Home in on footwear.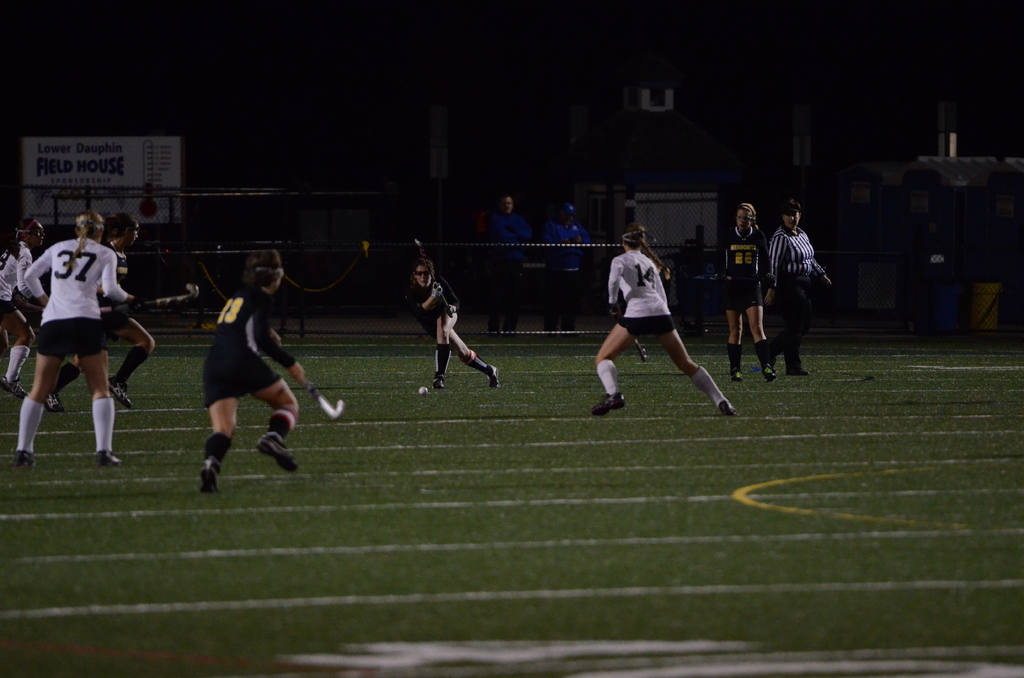
Homed in at x1=97, y1=447, x2=124, y2=469.
